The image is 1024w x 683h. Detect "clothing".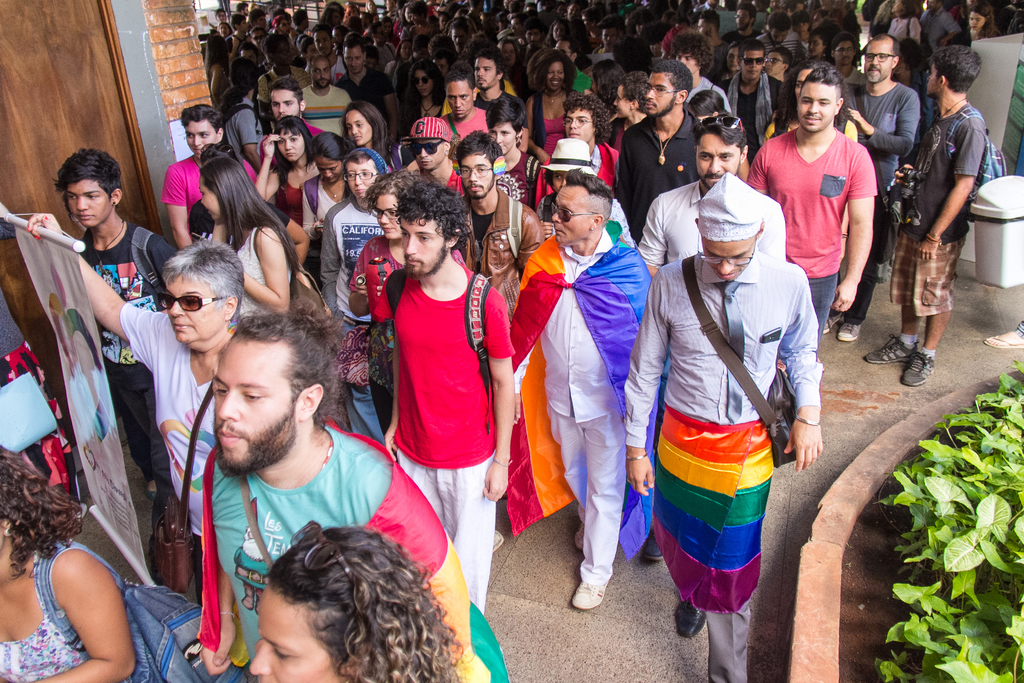
Detection: (204,422,466,682).
